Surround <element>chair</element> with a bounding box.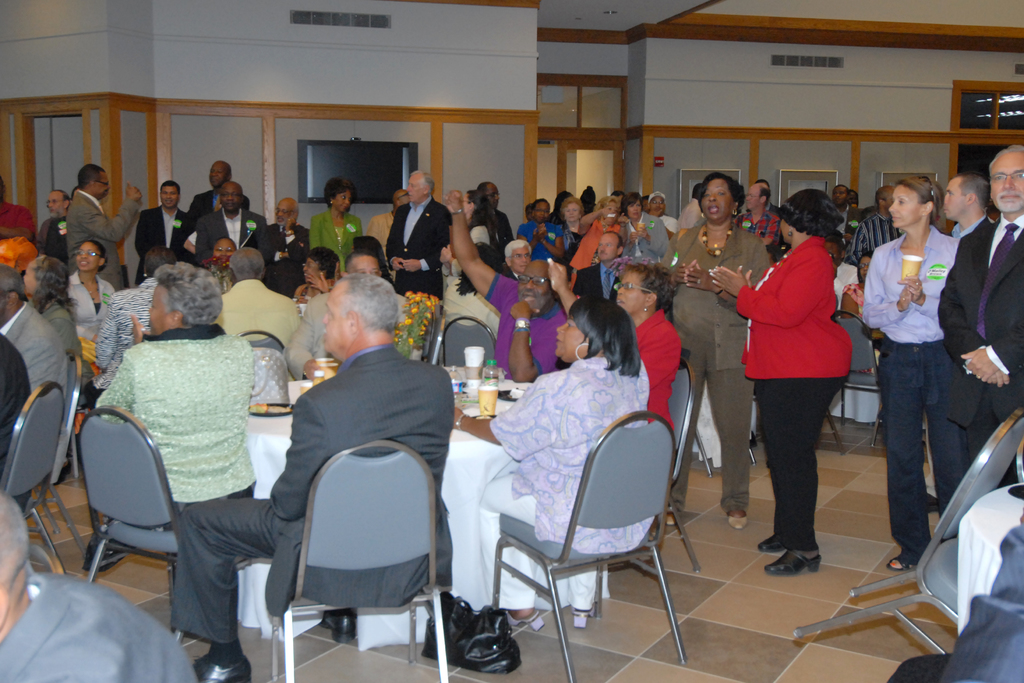
[829, 311, 884, 446].
